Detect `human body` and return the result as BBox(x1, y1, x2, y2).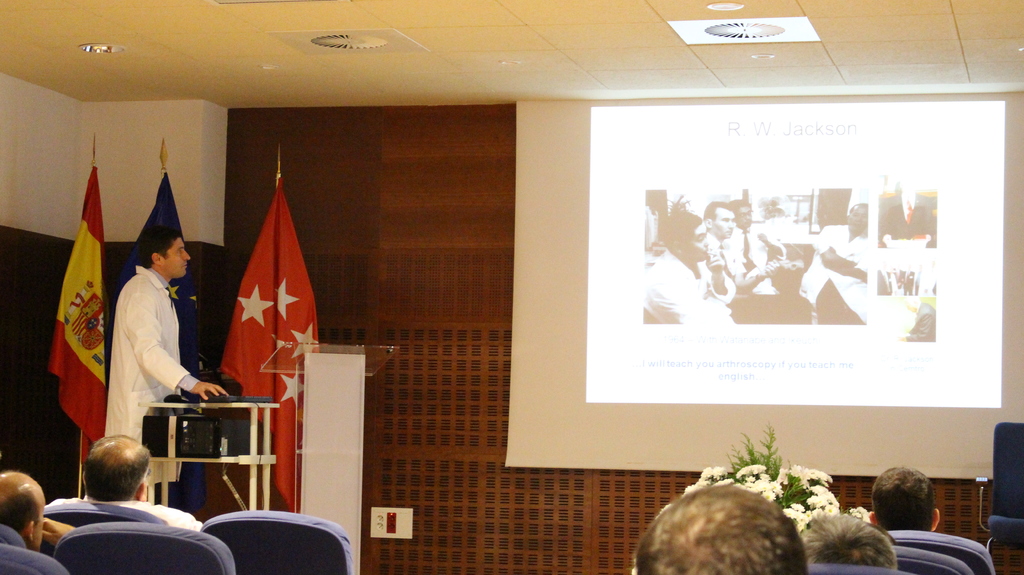
BBox(0, 471, 72, 549).
